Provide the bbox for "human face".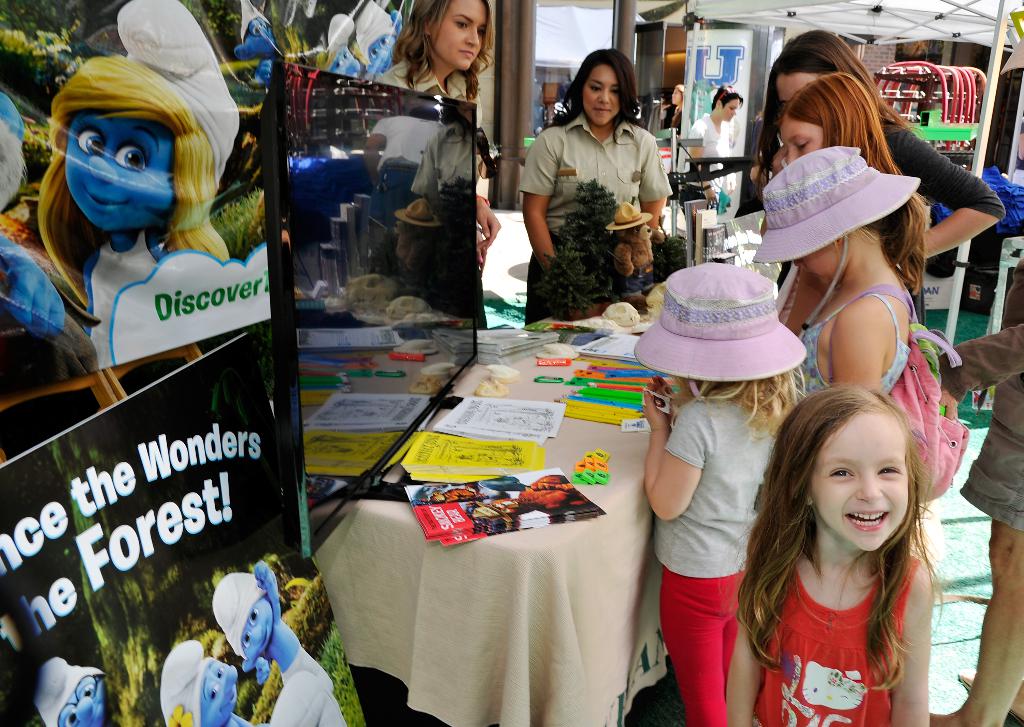
<box>793,240,835,287</box>.
